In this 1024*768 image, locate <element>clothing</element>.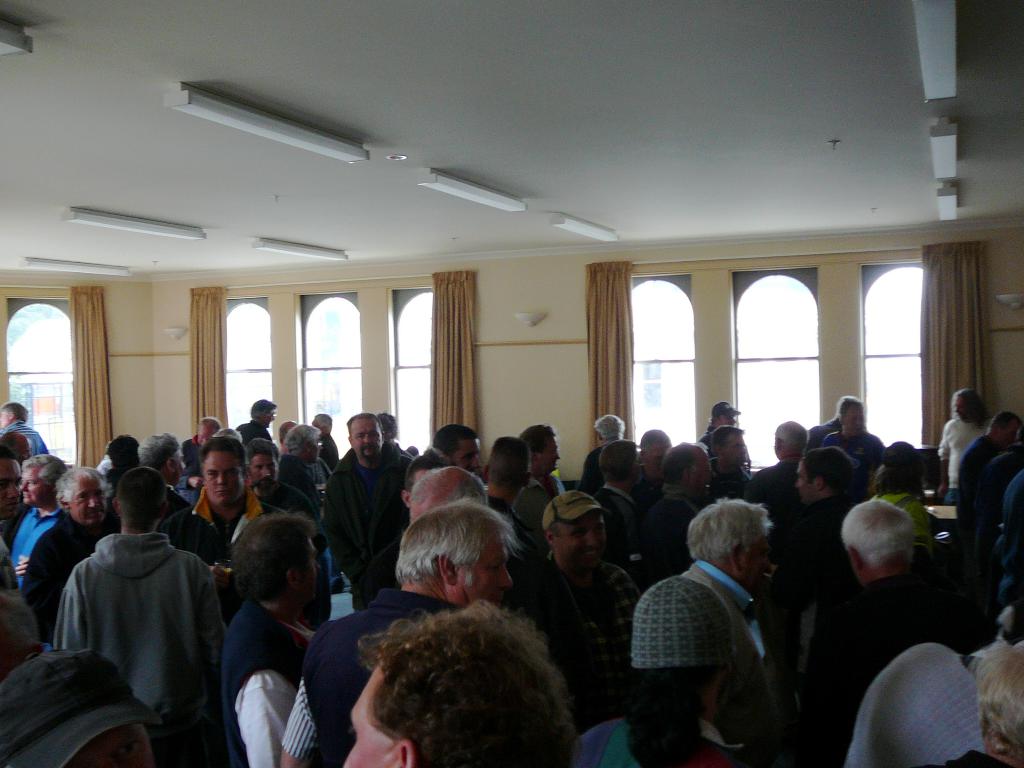
Bounding box: left=807, top=576, right=943, bottom=767.
